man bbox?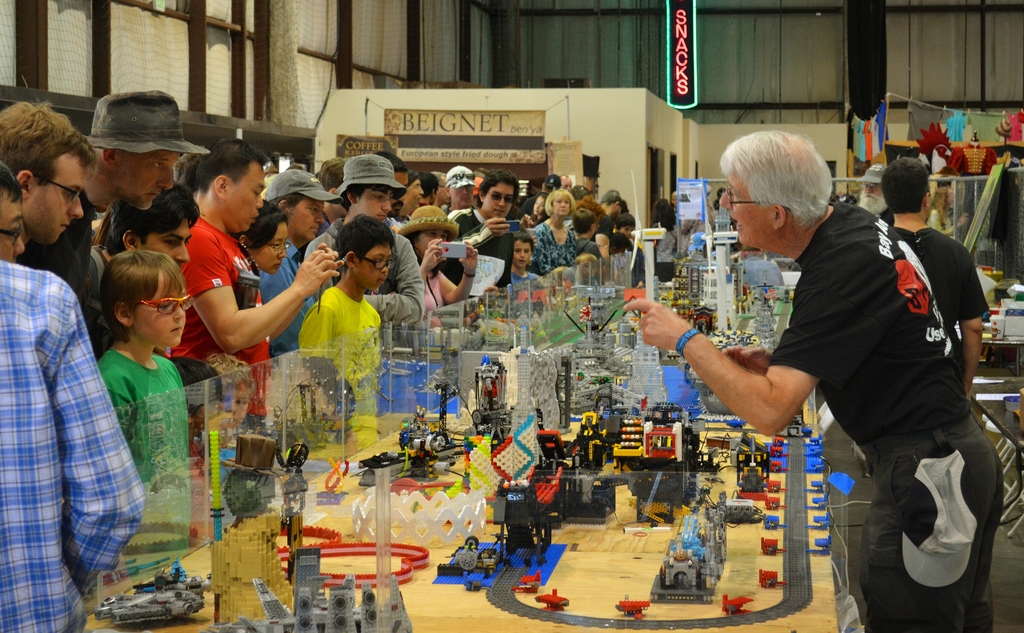
0,98,99,242
